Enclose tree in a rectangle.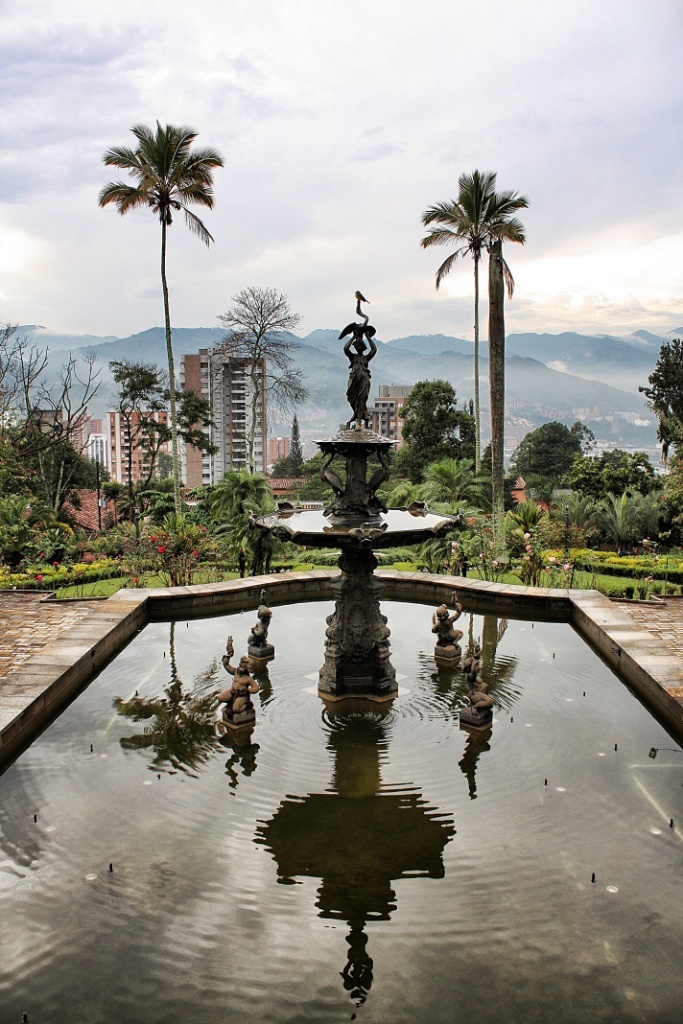
detection(211, 285, 312, 475).
